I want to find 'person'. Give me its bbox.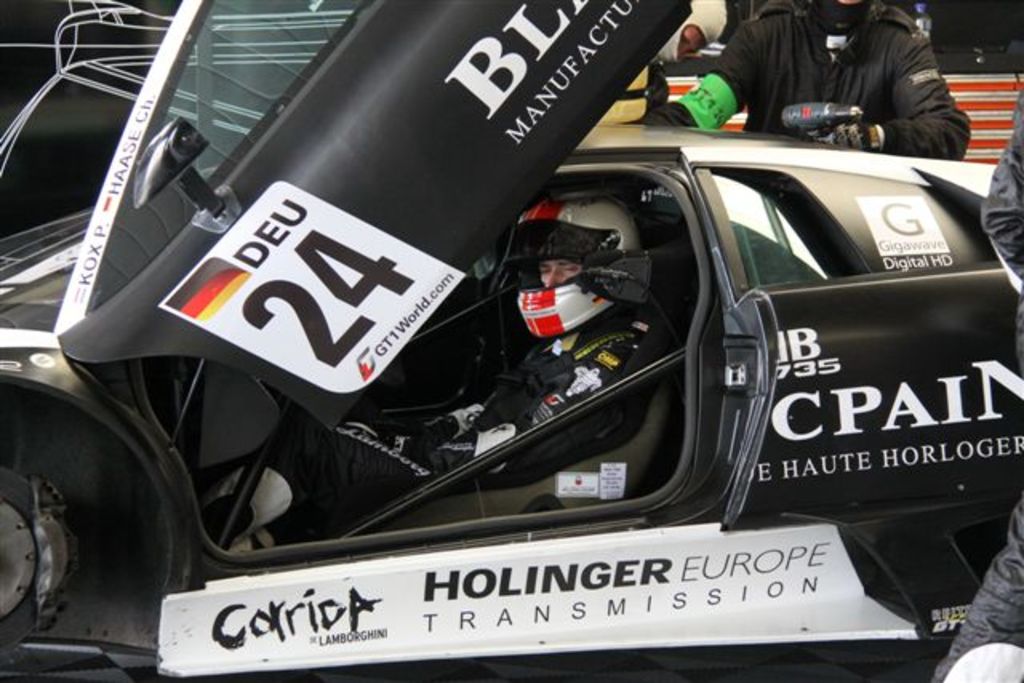
x1=227, y1=184, x2=669, y2=553.
